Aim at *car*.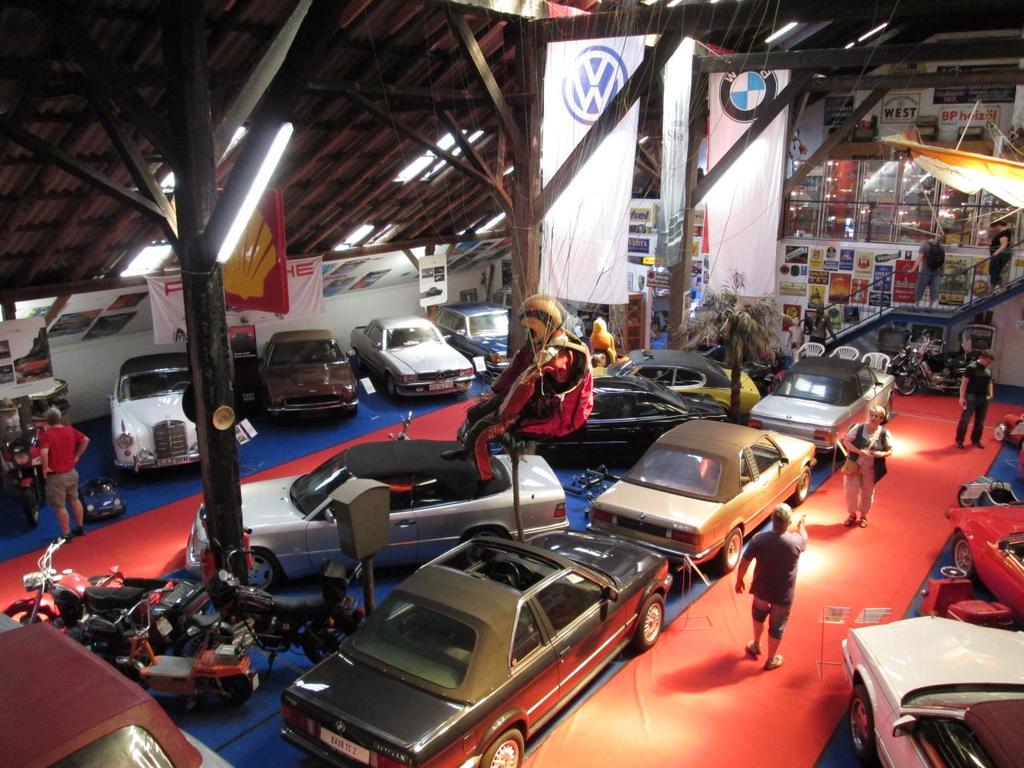
Aimed at l=347, t=316, r=481, b=406.
